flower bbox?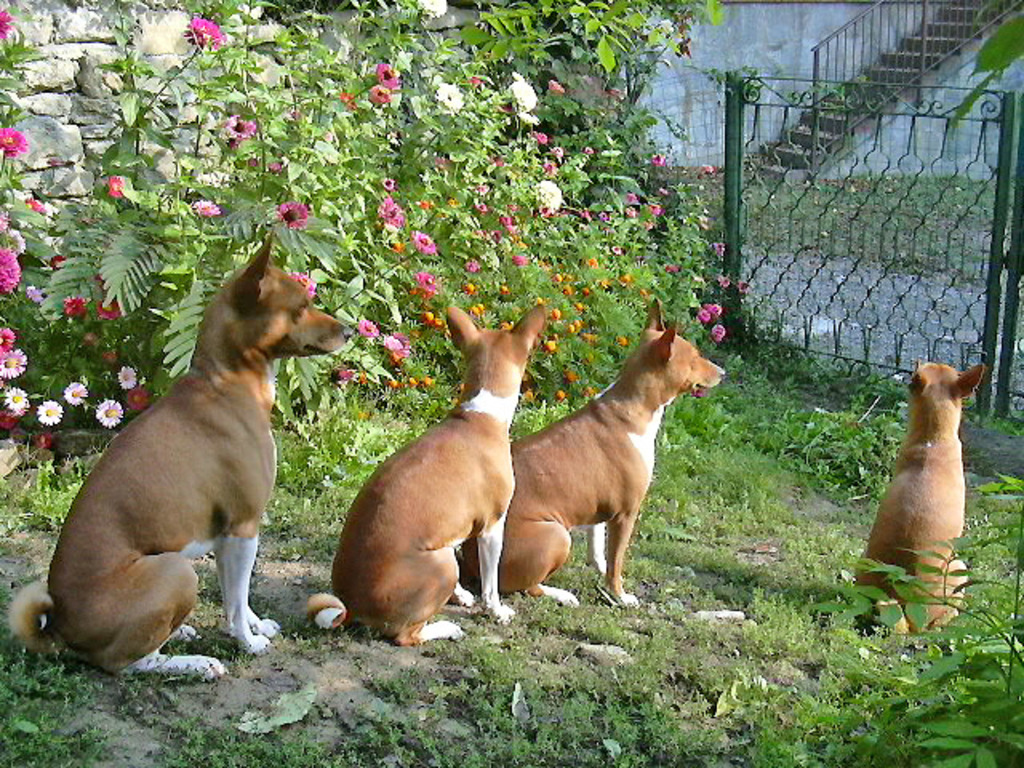
x1=93 y1=294 x2=128 y2=322
